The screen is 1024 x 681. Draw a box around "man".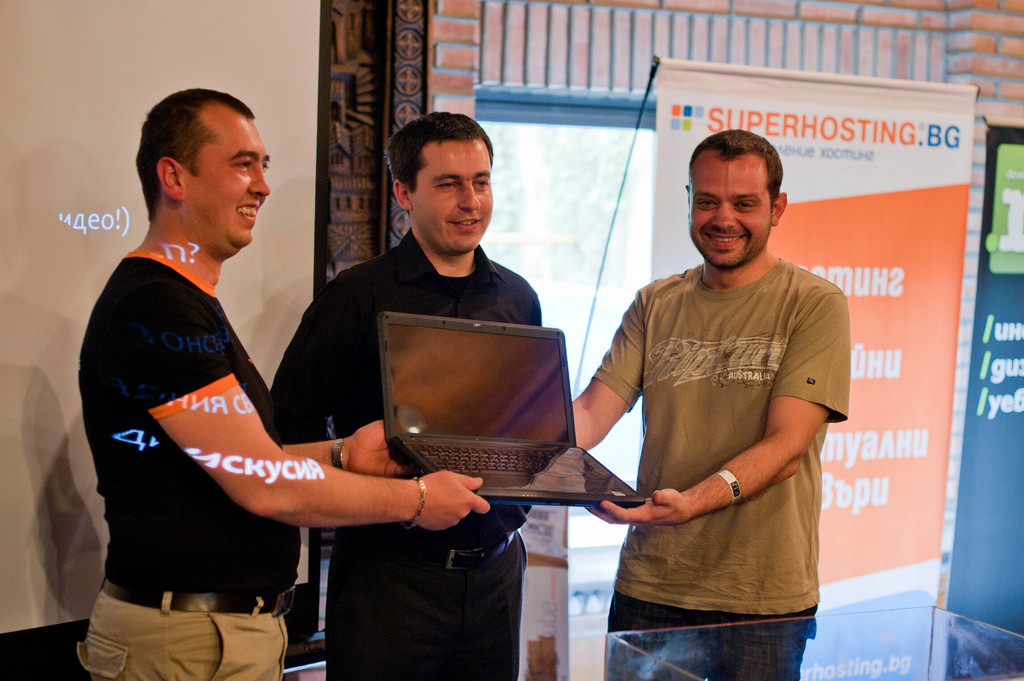
268 105 546 680.
